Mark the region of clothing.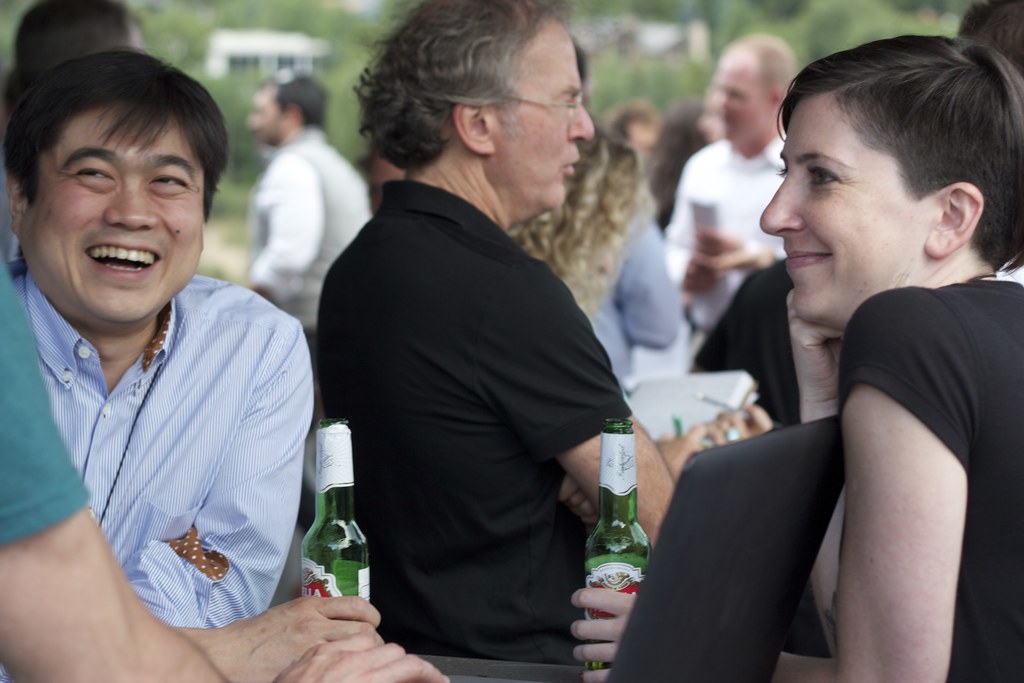
Region: [662,131,788,365].
